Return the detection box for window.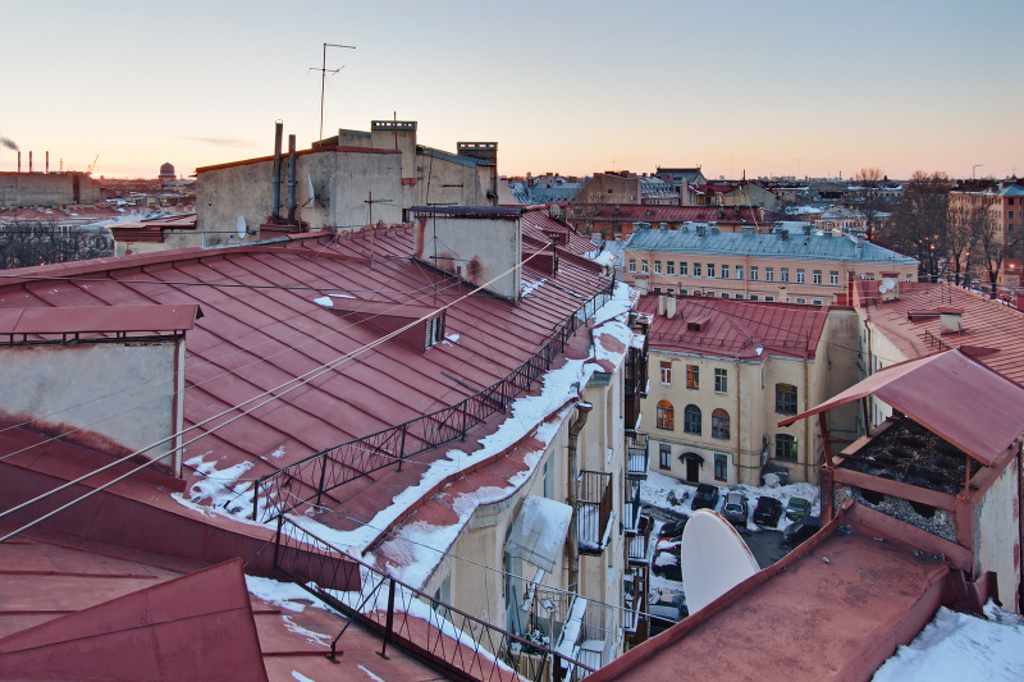
654,438,671,472.
